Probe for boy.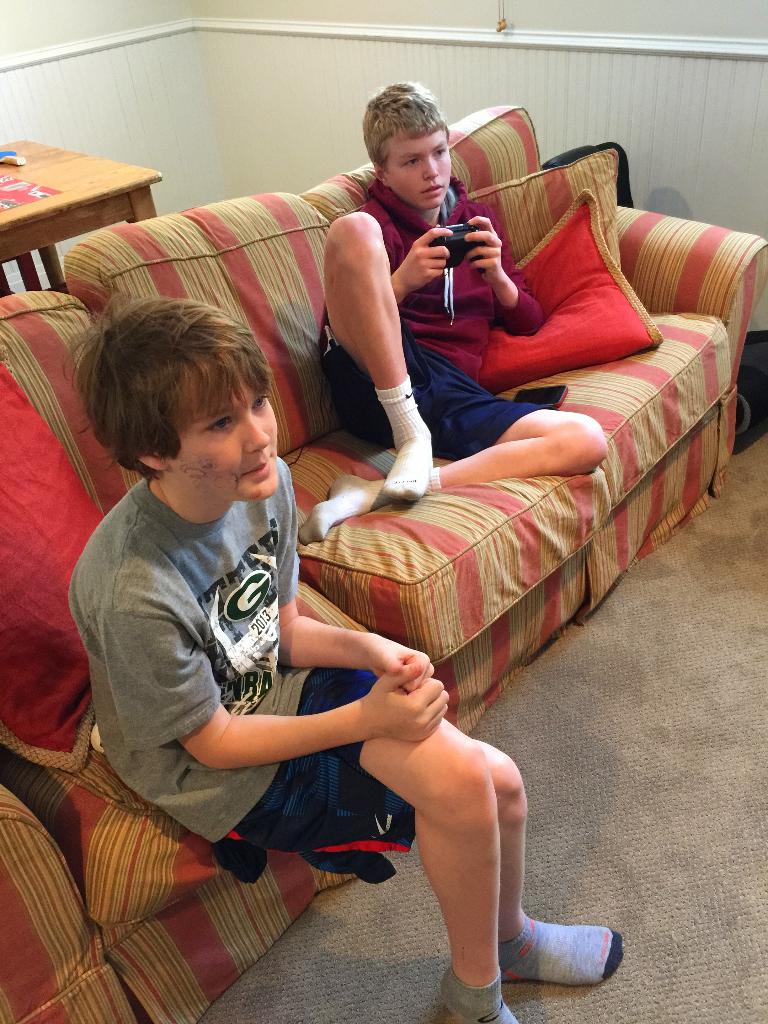
Probe result: 292:89:600:548.
